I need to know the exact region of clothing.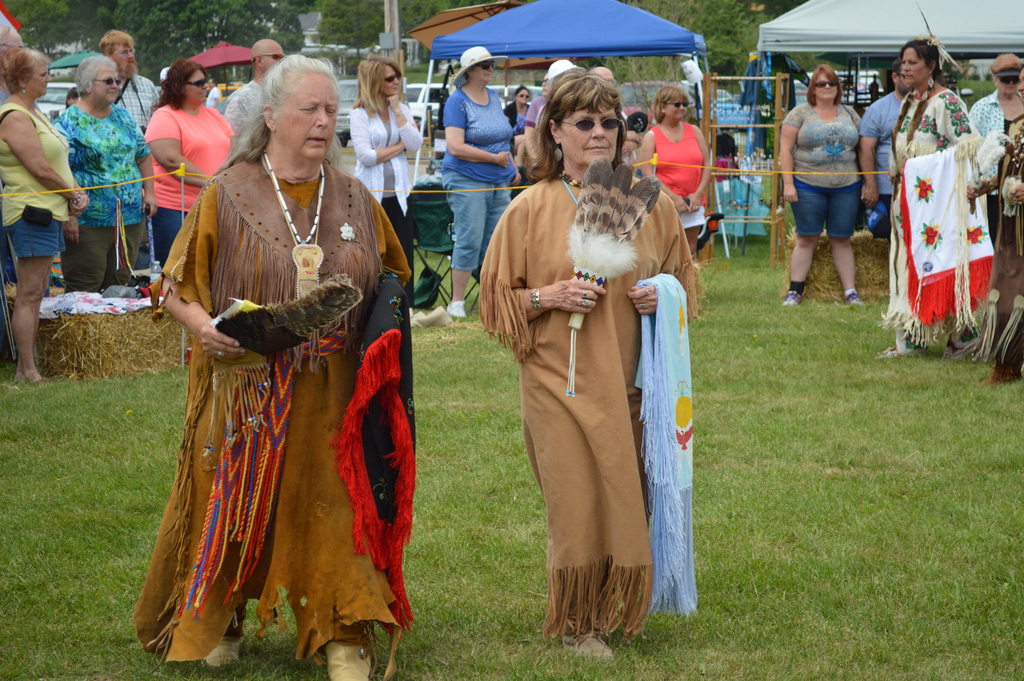
Region: bbox(226, 76, 268, 138).
